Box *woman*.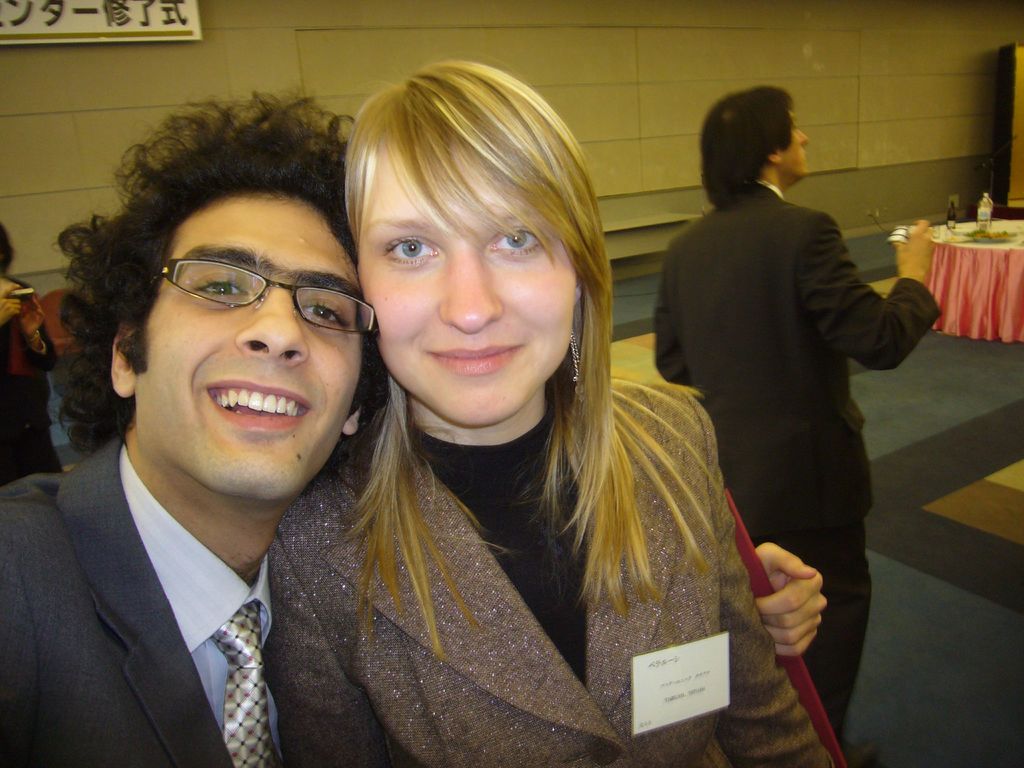
x1=0 y1=217 x2=59 y2=486.
